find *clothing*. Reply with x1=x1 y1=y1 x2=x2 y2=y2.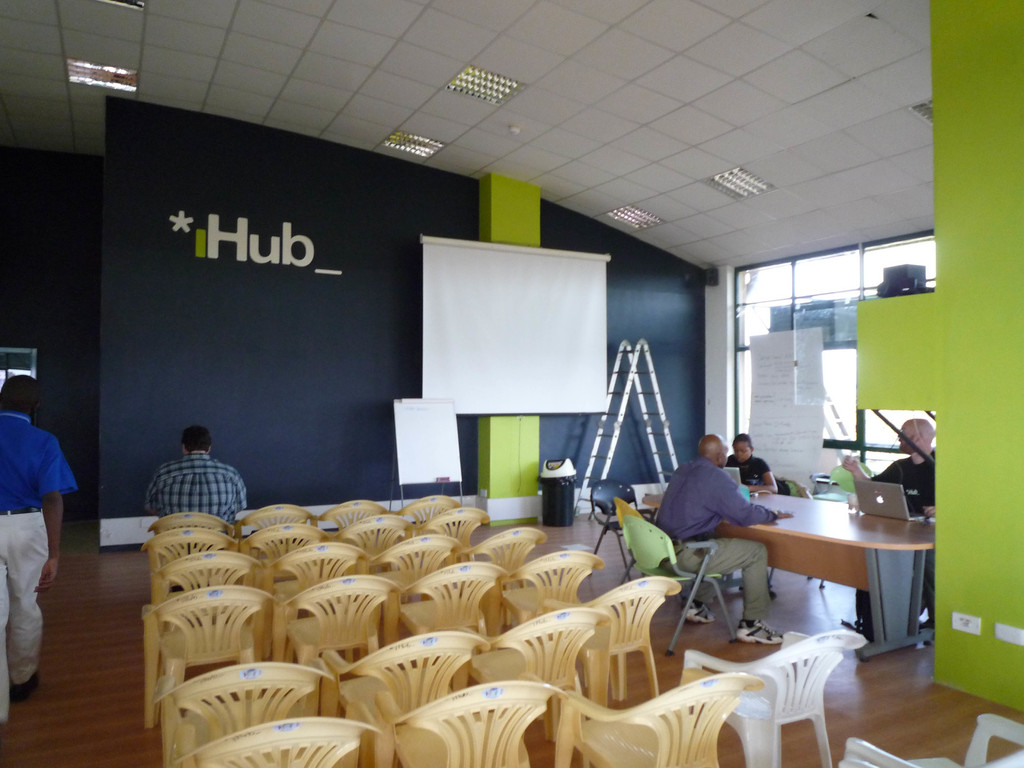
x1=652 y1=458 x2=776 y2=627.
